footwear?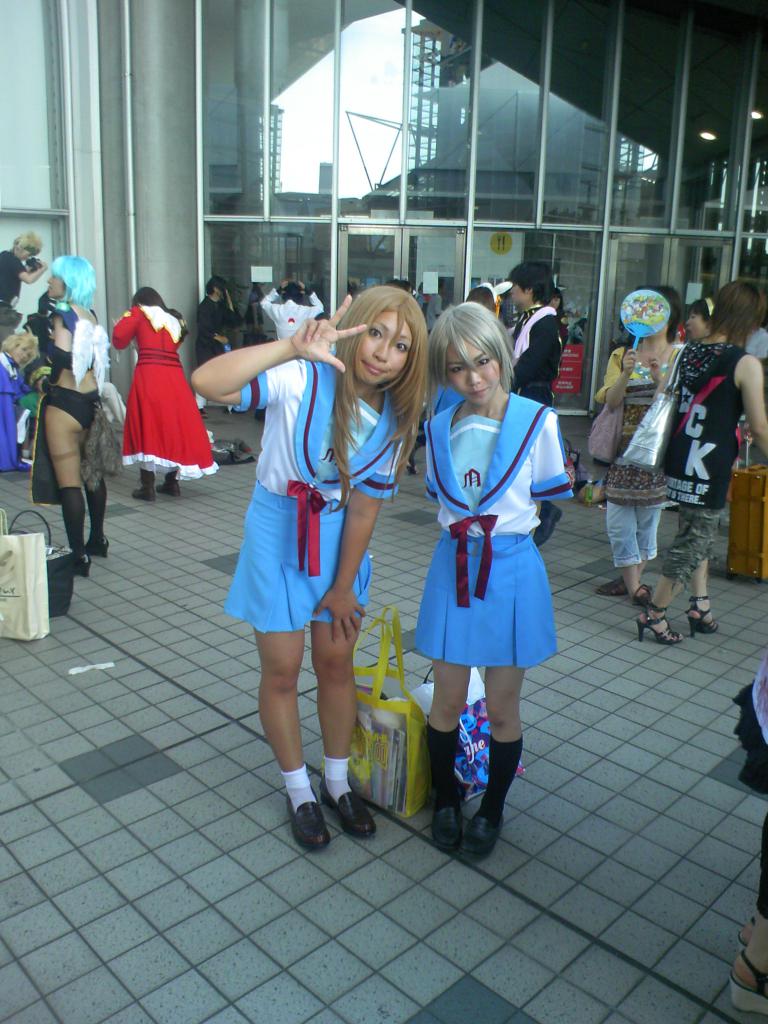
detection(429, 776, 468, 858)
